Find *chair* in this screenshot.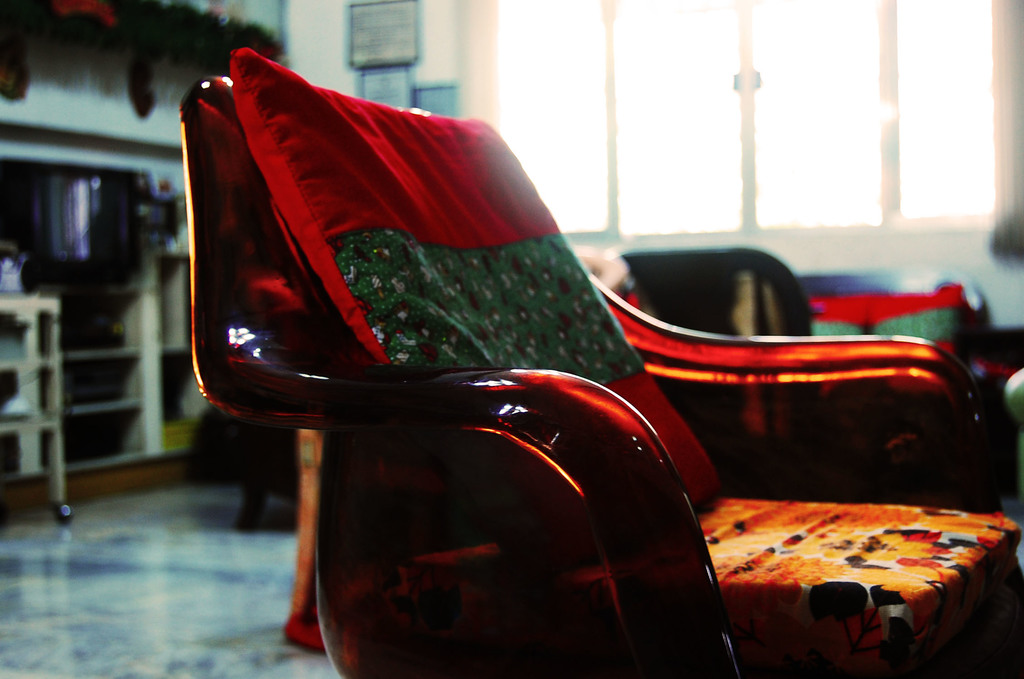
The bounding box for *chair* is rect(607, 245, 968, 516).
